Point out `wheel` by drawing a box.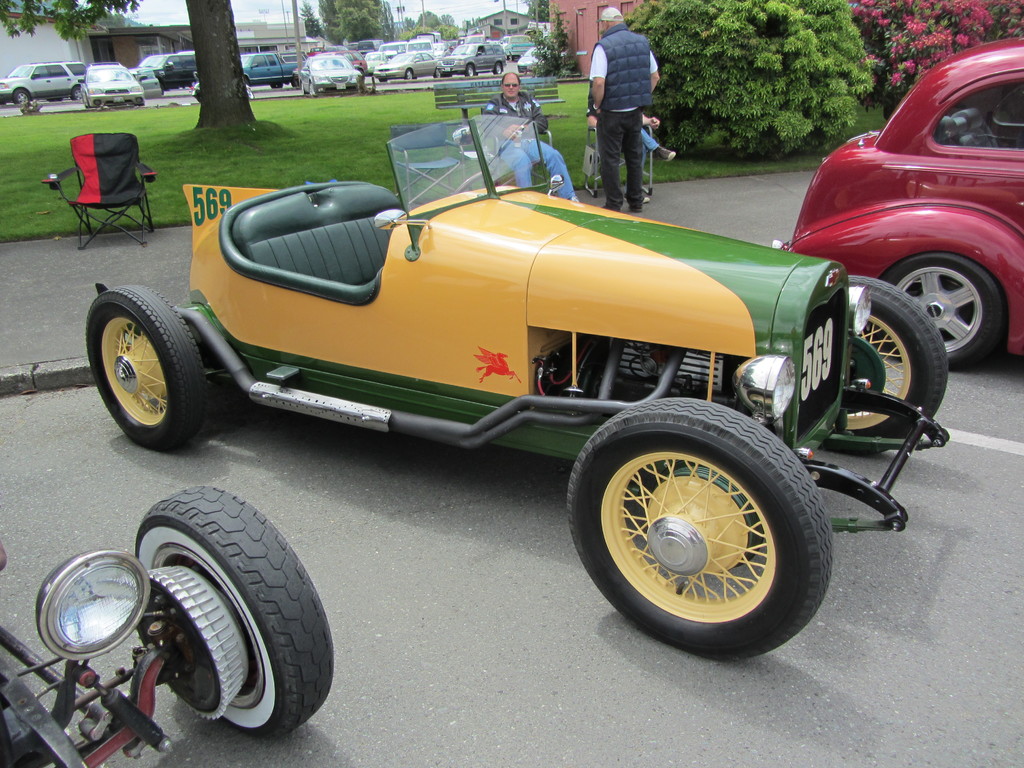
x1=68 y1=85 x2=82 y2=100.
